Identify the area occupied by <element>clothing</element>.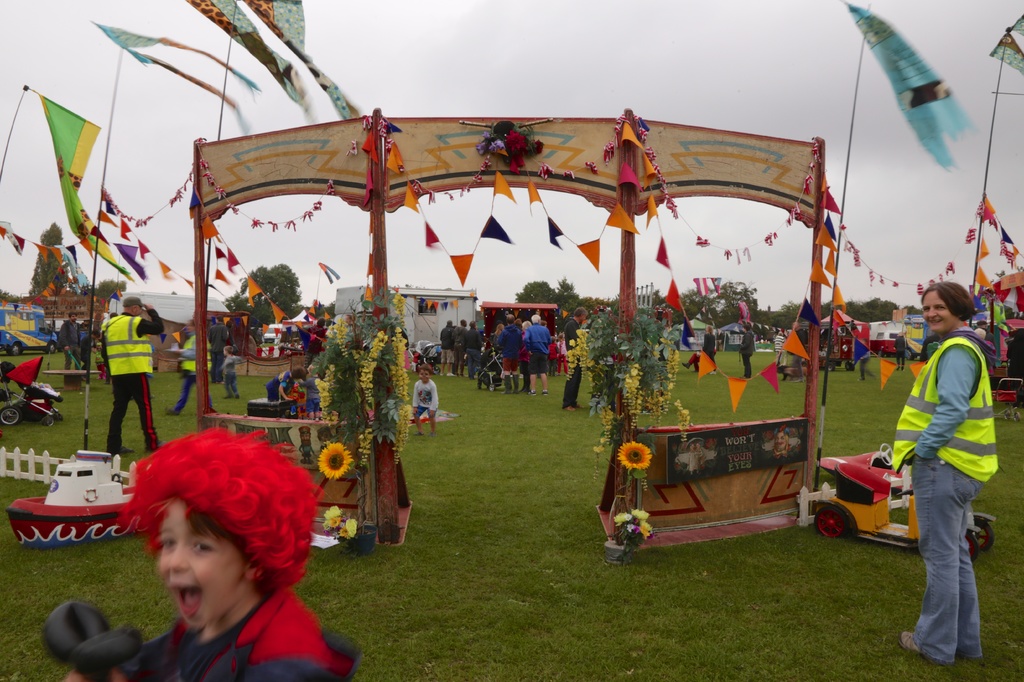
Area: crop(304, 325, 323, 369).
